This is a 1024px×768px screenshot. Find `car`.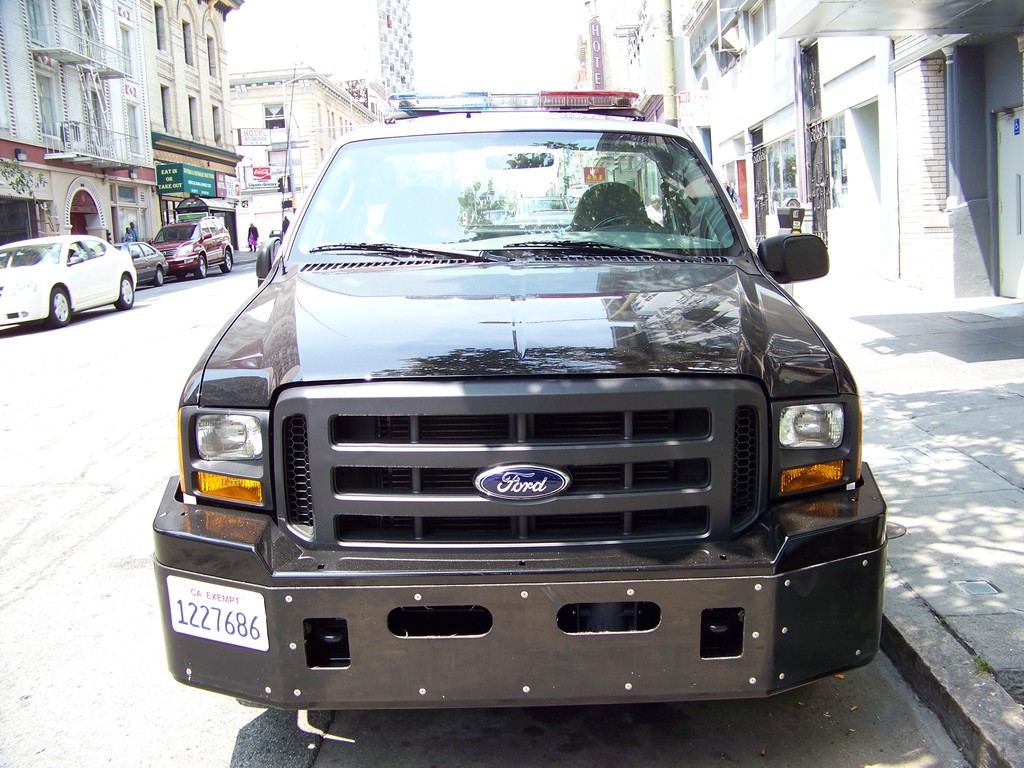
Bounding box: left=106, top=239, right=173, bottom=289.
